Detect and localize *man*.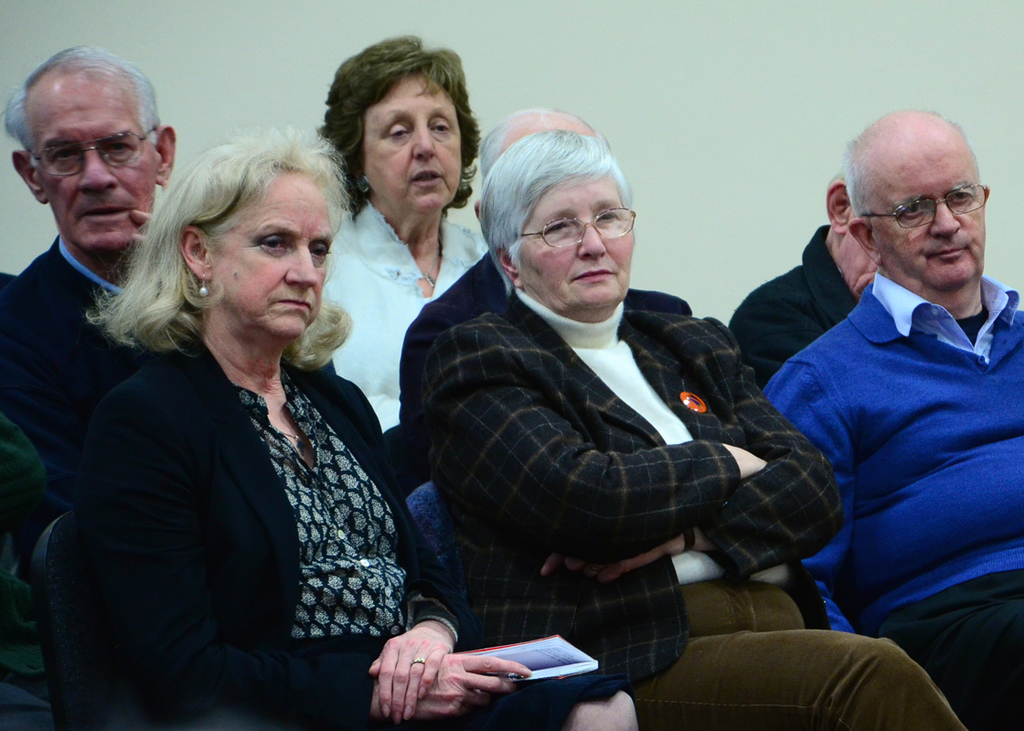
Localized at BBox(705, 169, 885, 402).
